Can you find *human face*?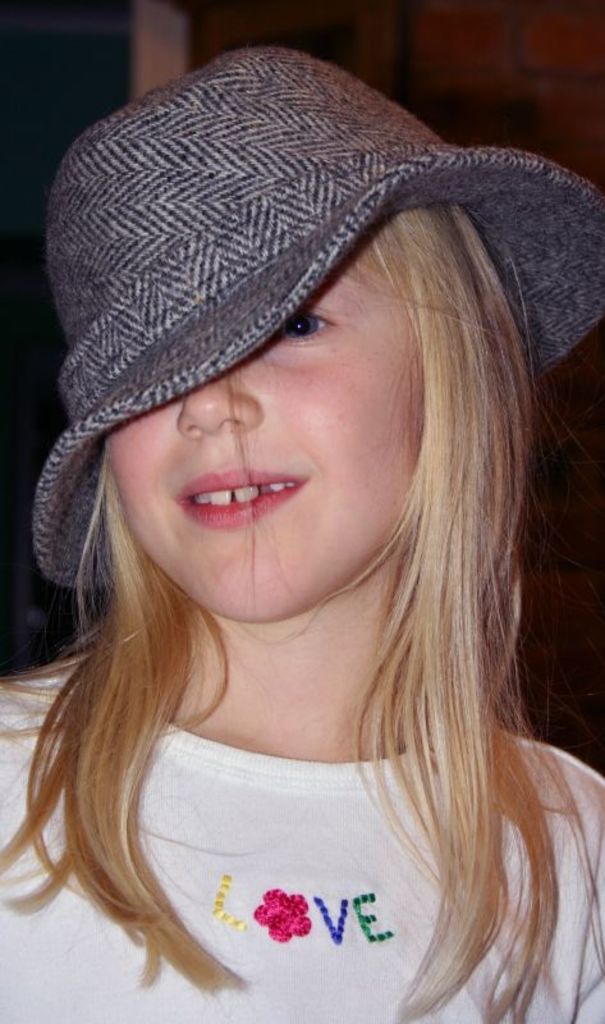
Yes, bounding box: bbox=(111, 239, 432, 618).
